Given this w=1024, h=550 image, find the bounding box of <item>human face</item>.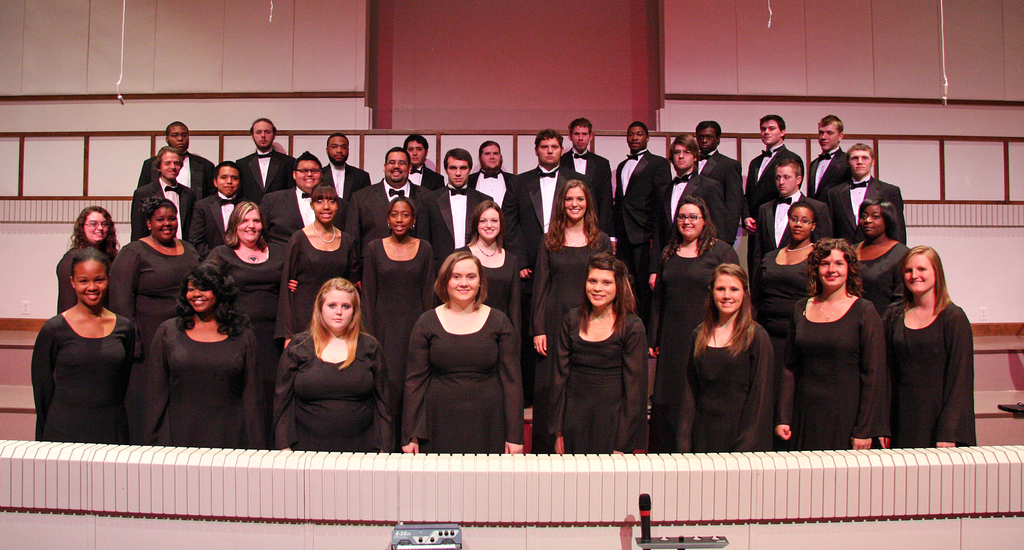
select_region(166, 122, 191, 154).
